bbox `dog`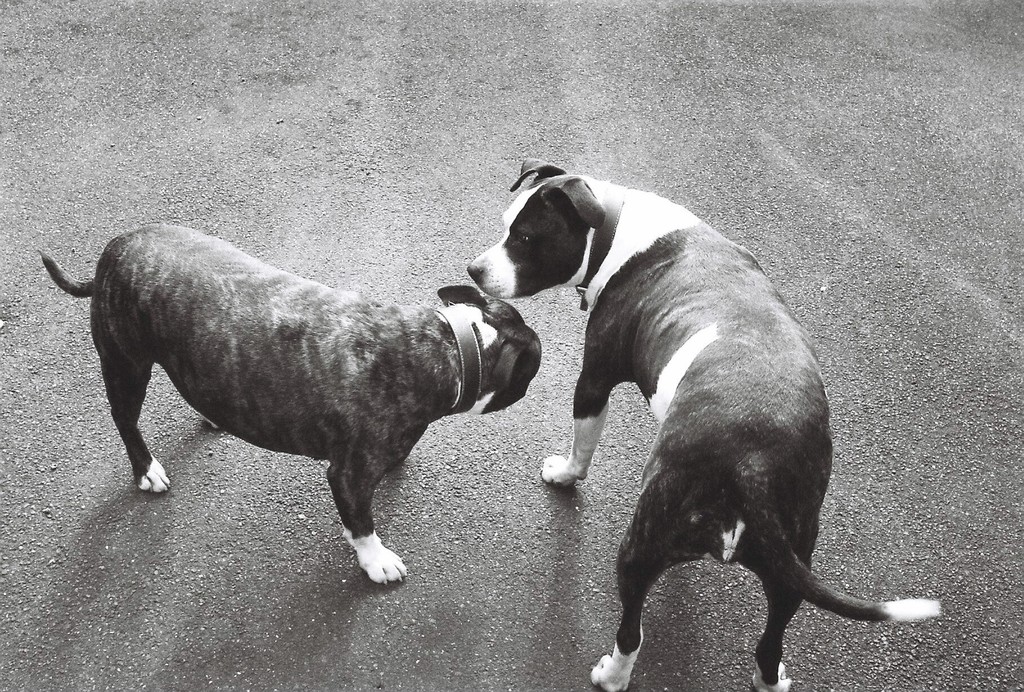
(35, 225, 543, 588)
